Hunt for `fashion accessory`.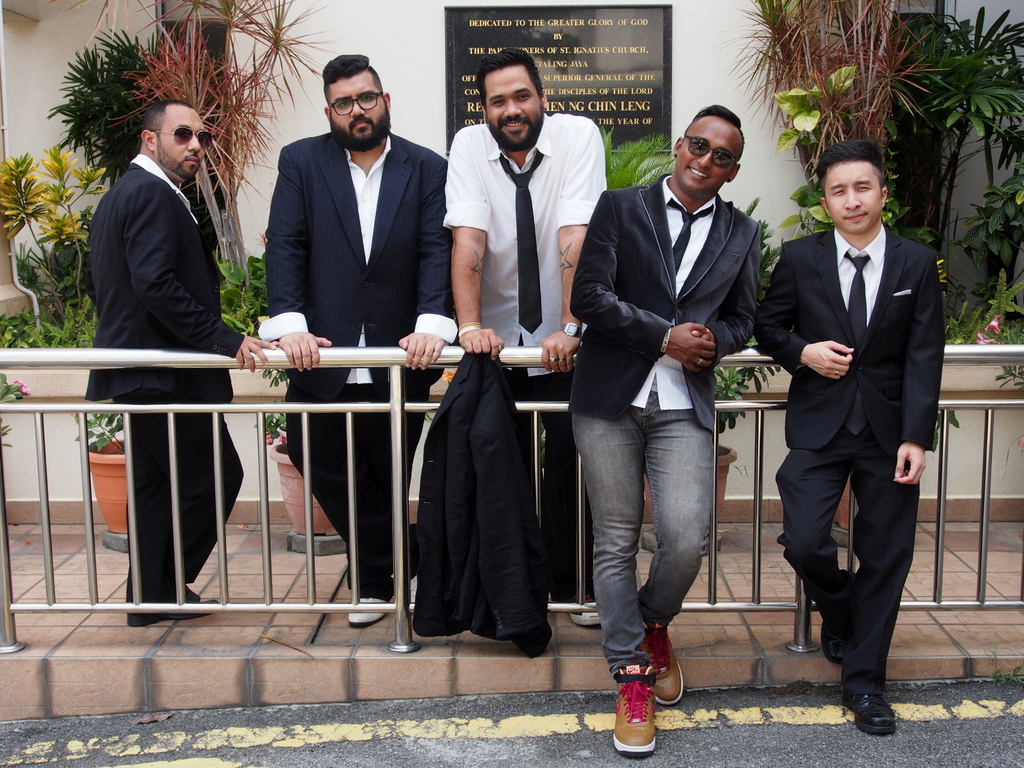
Hunted down at detection(456, 322, 485, 340).
